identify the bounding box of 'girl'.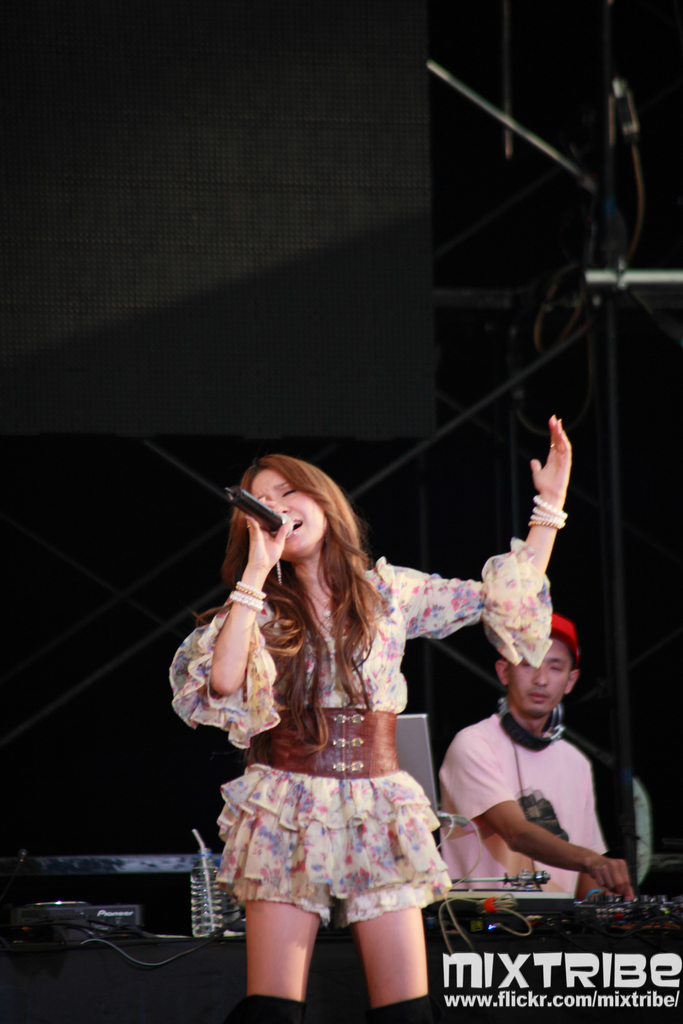
[x1=170, y1=416, x2=571, y2=1023].
